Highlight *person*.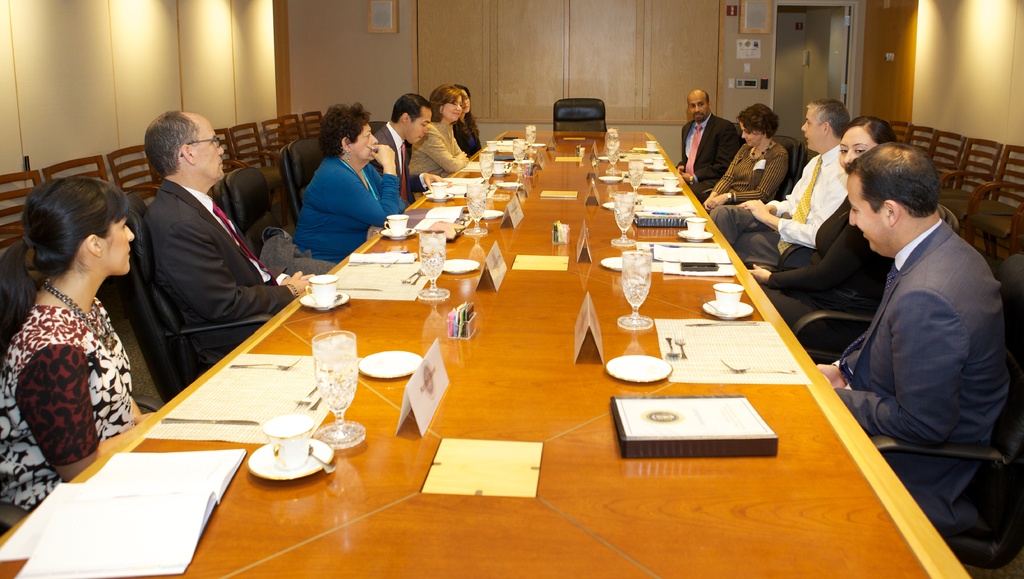
Highlighted region: <region>369, 97, 435, 204</region>.
